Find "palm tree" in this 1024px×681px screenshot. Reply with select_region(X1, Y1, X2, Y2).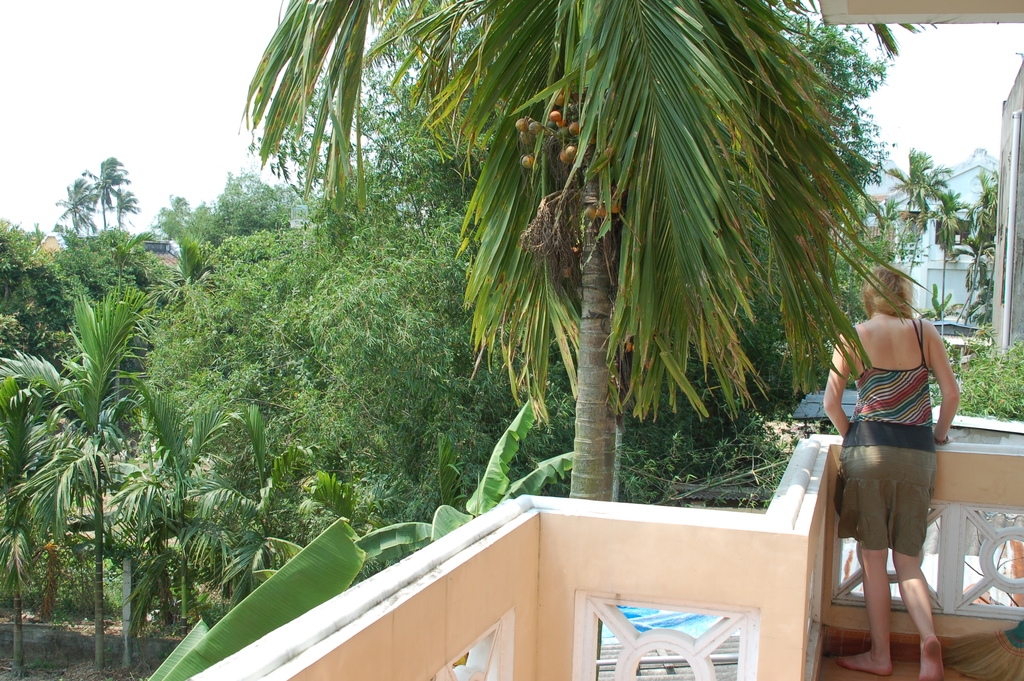
select_region(923, 179, 972, 308).
